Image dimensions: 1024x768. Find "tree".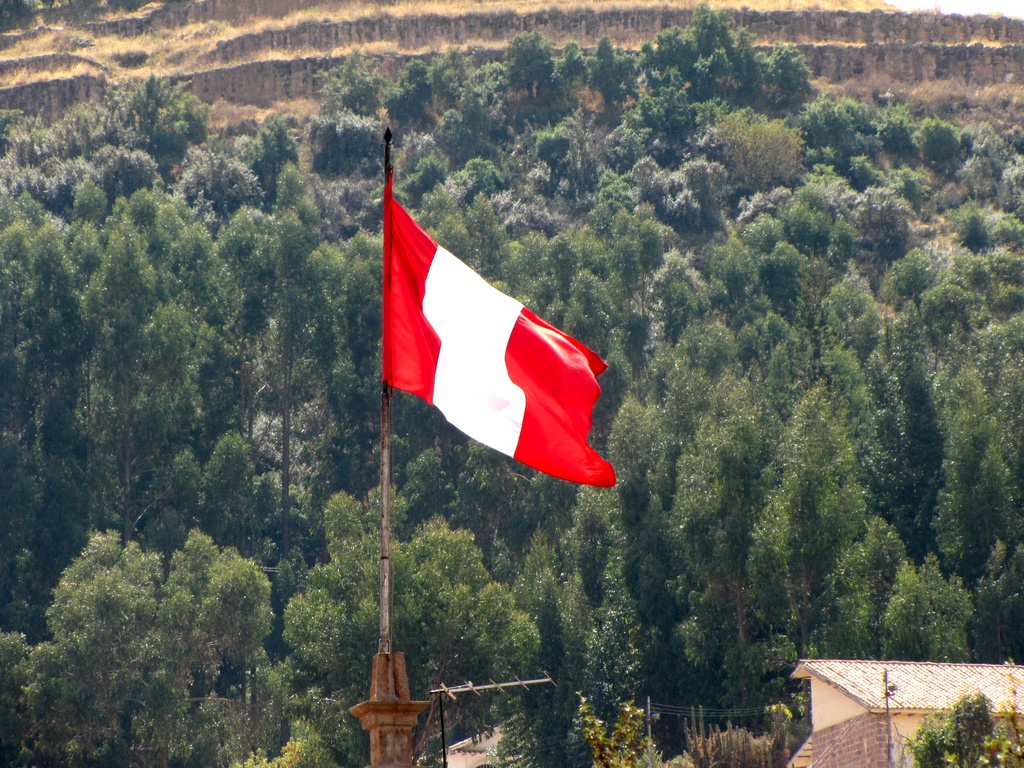
left=18, top=520, right=227, bottom=767.
